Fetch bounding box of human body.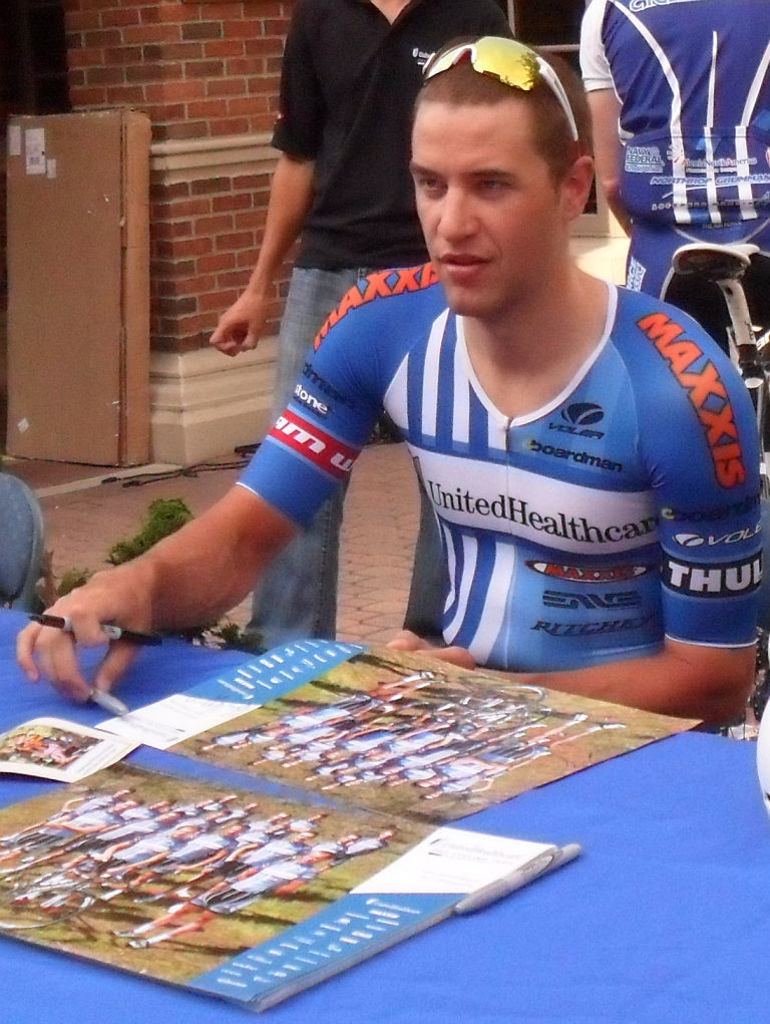
Bbox: 15 49 763 732.
